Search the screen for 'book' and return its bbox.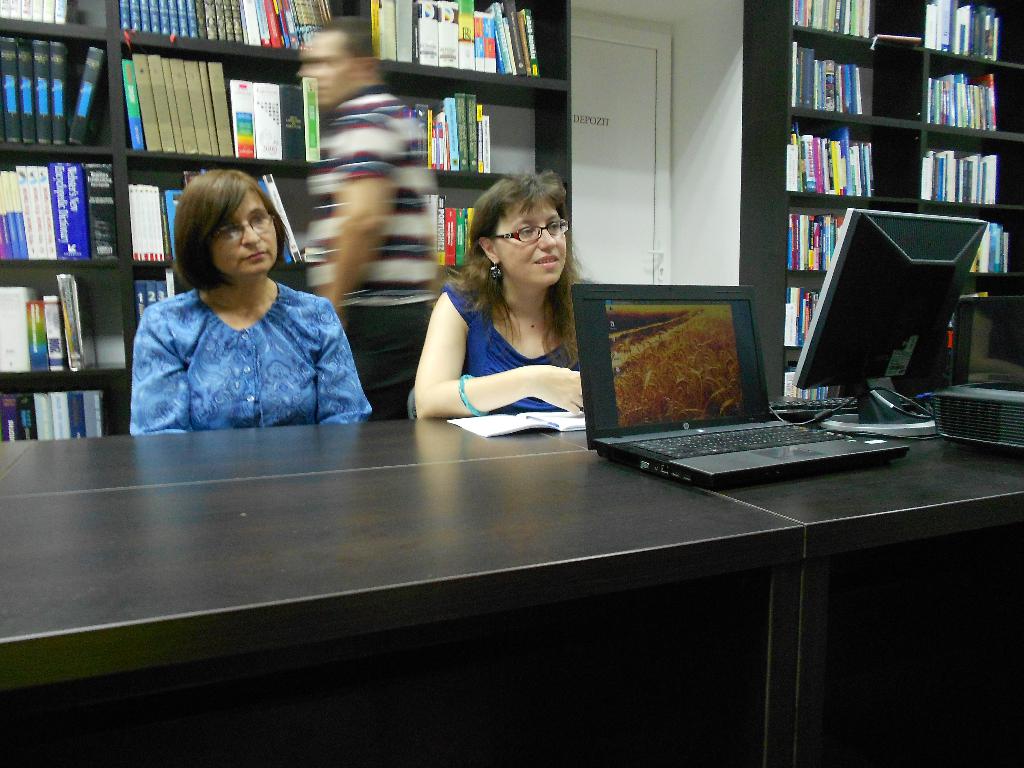
Found: bbox(276, 0, 297, 49).
